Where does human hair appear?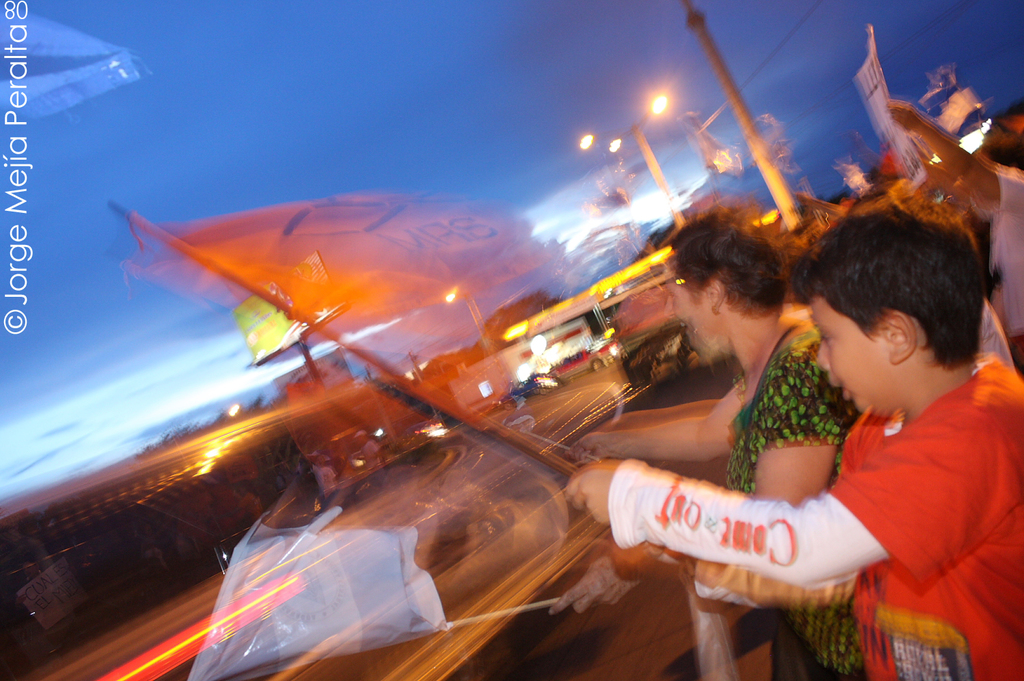
Appears at [x1=798, y1=220, x2=986, y2=411].
